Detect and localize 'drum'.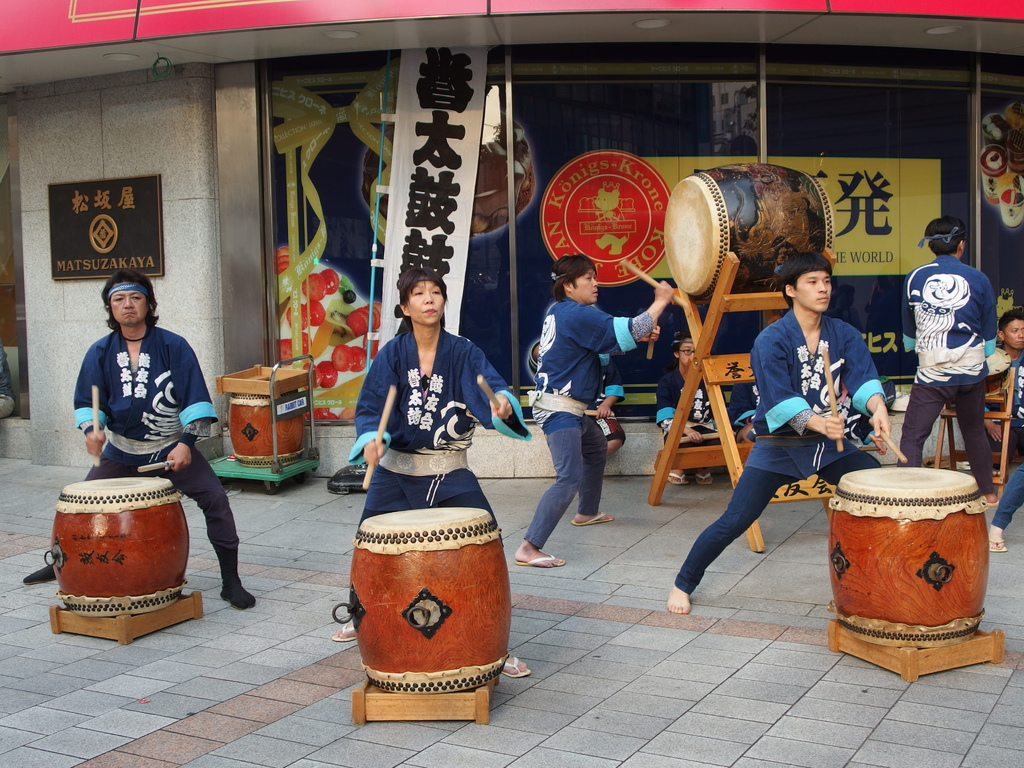
Localized at <region>828, 466, 989, 648</region>.
